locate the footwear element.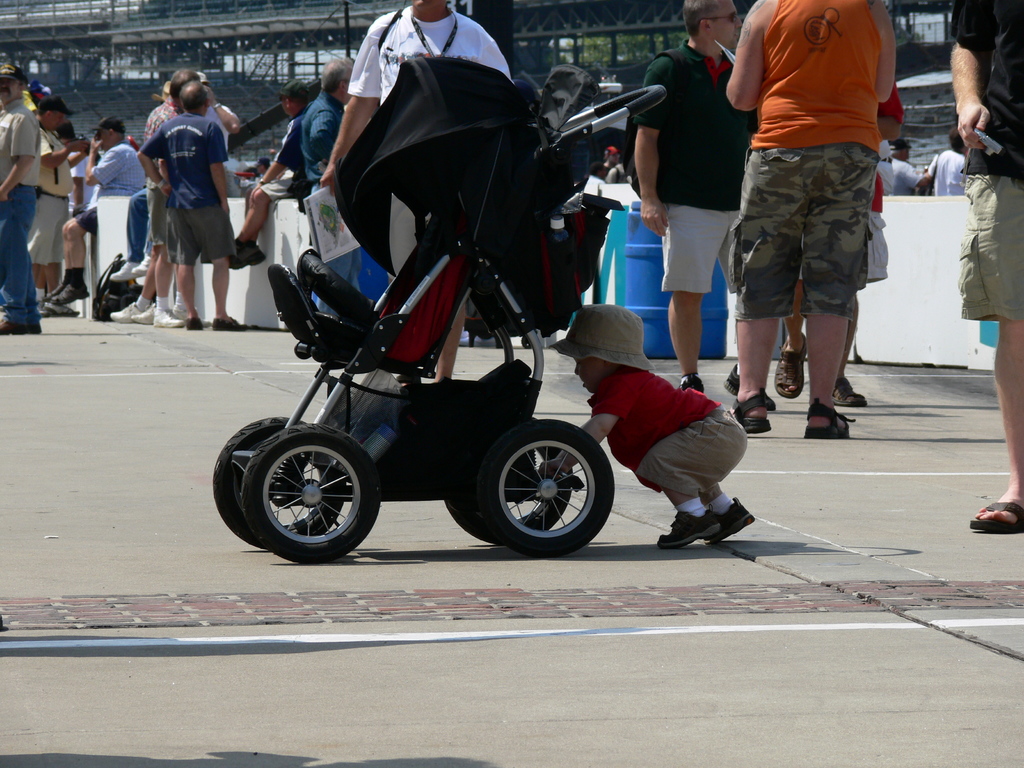
Element bbox: bbox(168, 309, 195, 321).
